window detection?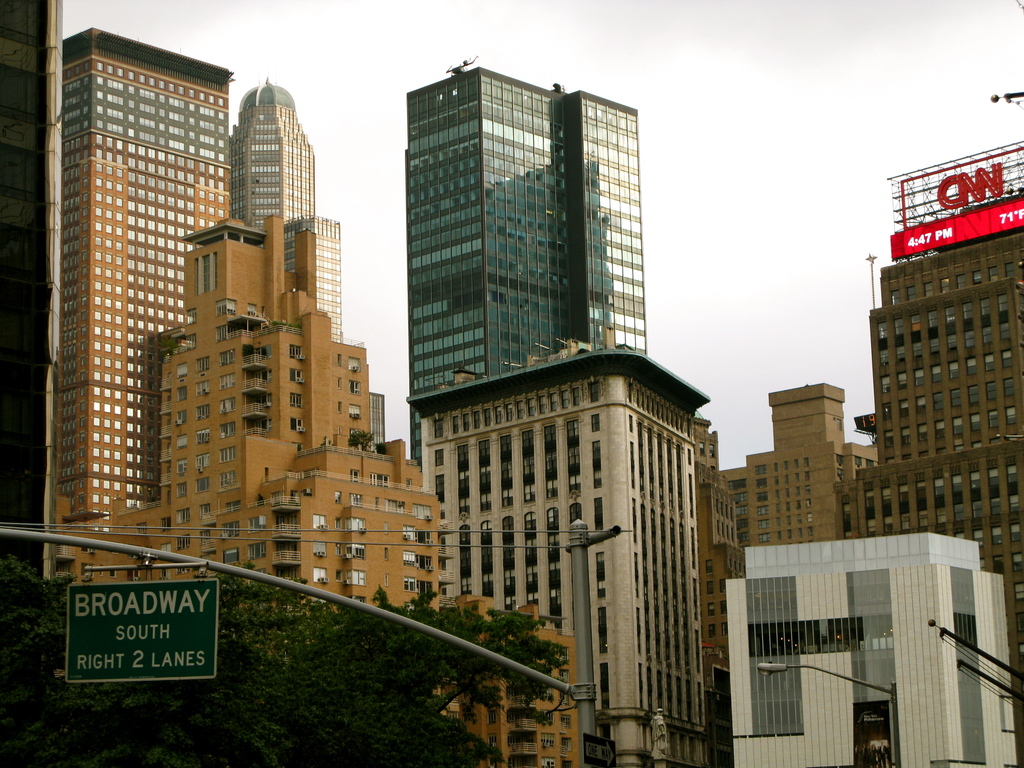
189/400/215/421
